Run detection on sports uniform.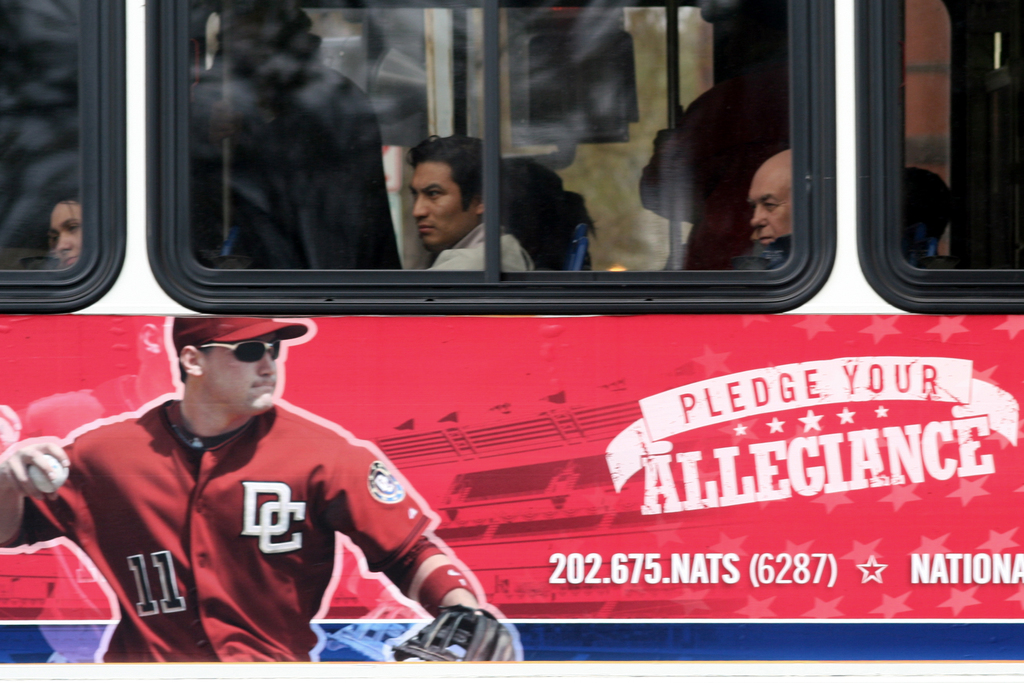
Result: [52, 299, 449, 668].
